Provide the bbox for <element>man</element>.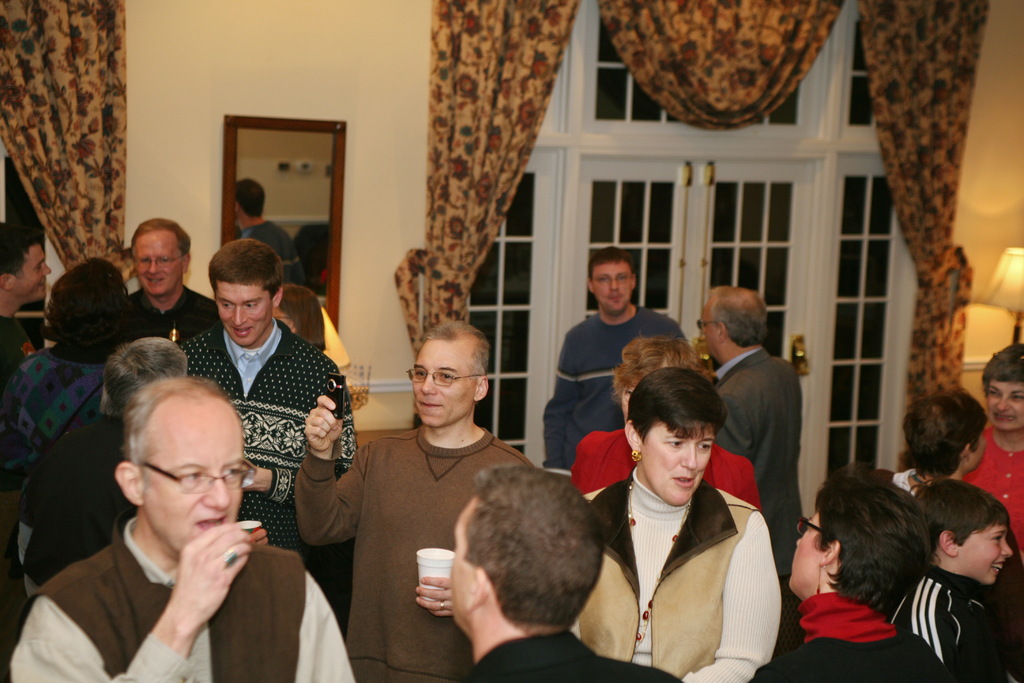
locate(232, 176, 309, 292).
